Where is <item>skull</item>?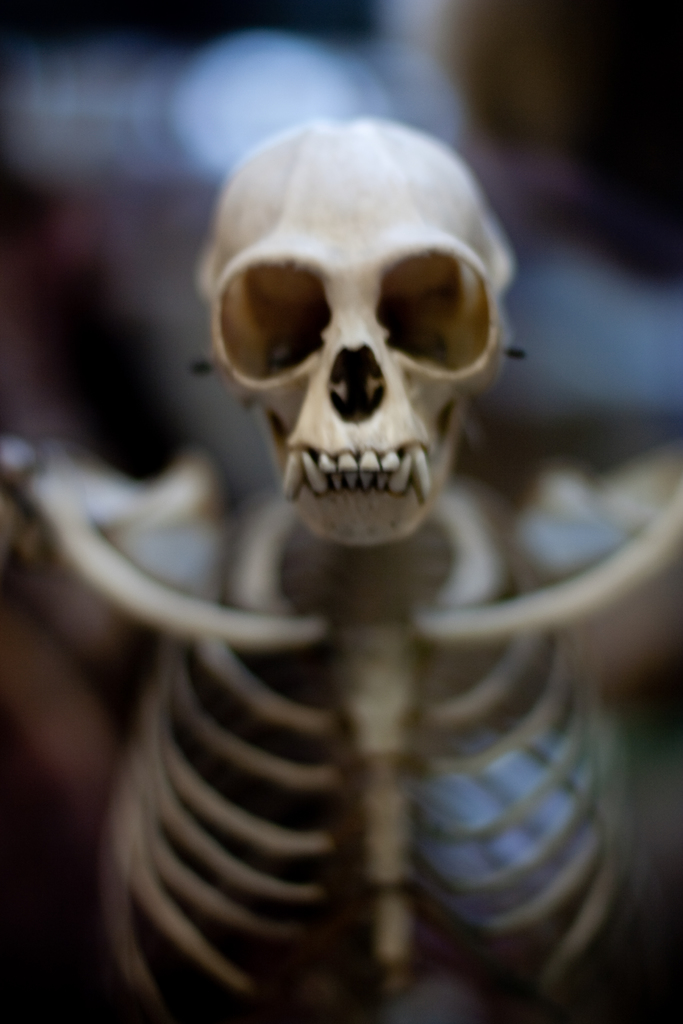
locate(194, 117, 517, 544).
